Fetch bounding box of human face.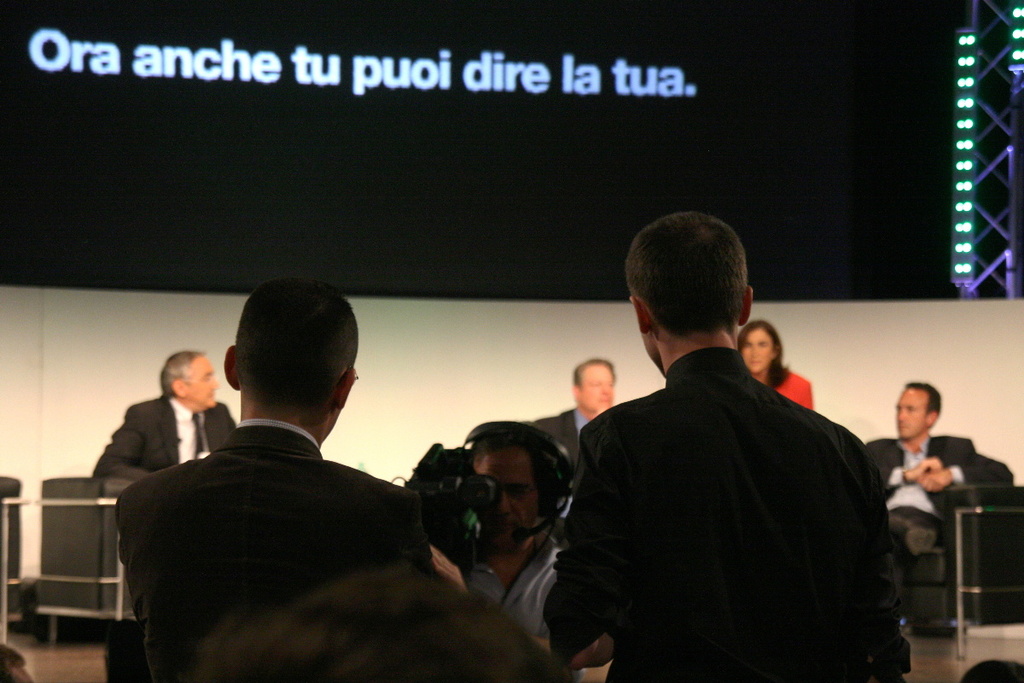
Bbox: left=741, top=330, right=771, bottom=373.
